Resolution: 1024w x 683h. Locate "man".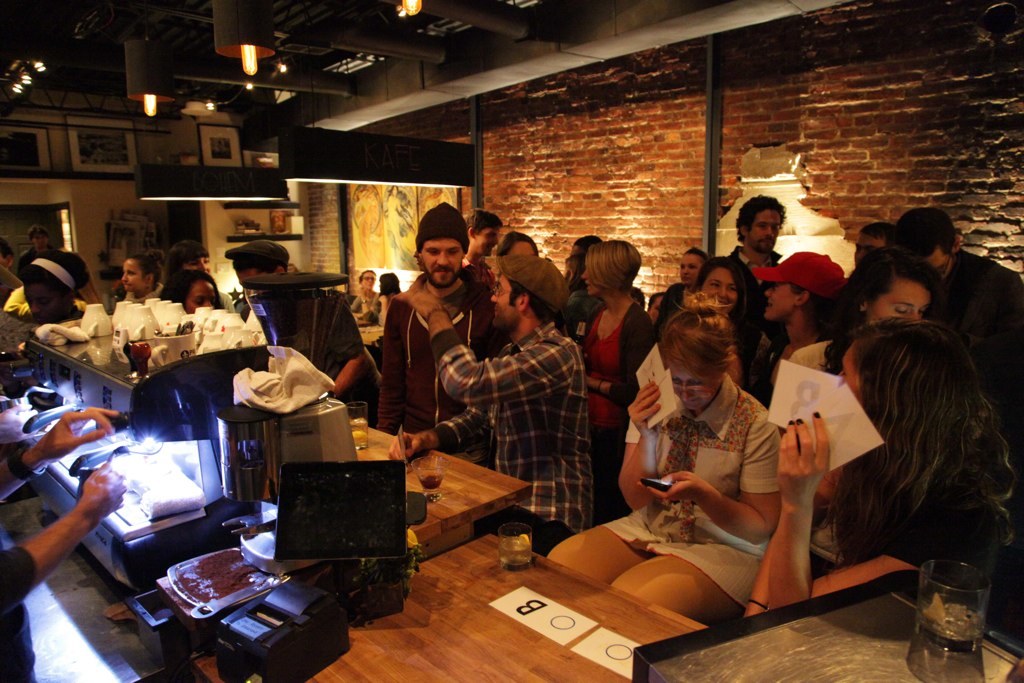
<bbox>875, 210, 1023, 393</bbox>.
